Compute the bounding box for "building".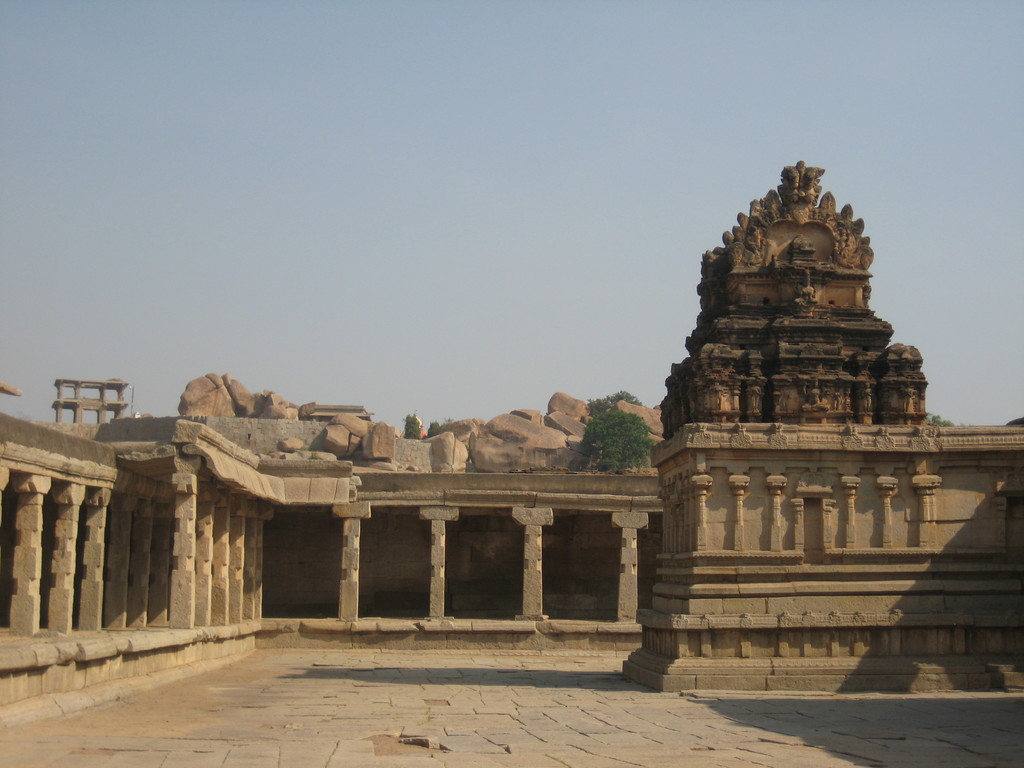
rect(0, 381, 668, 728).
